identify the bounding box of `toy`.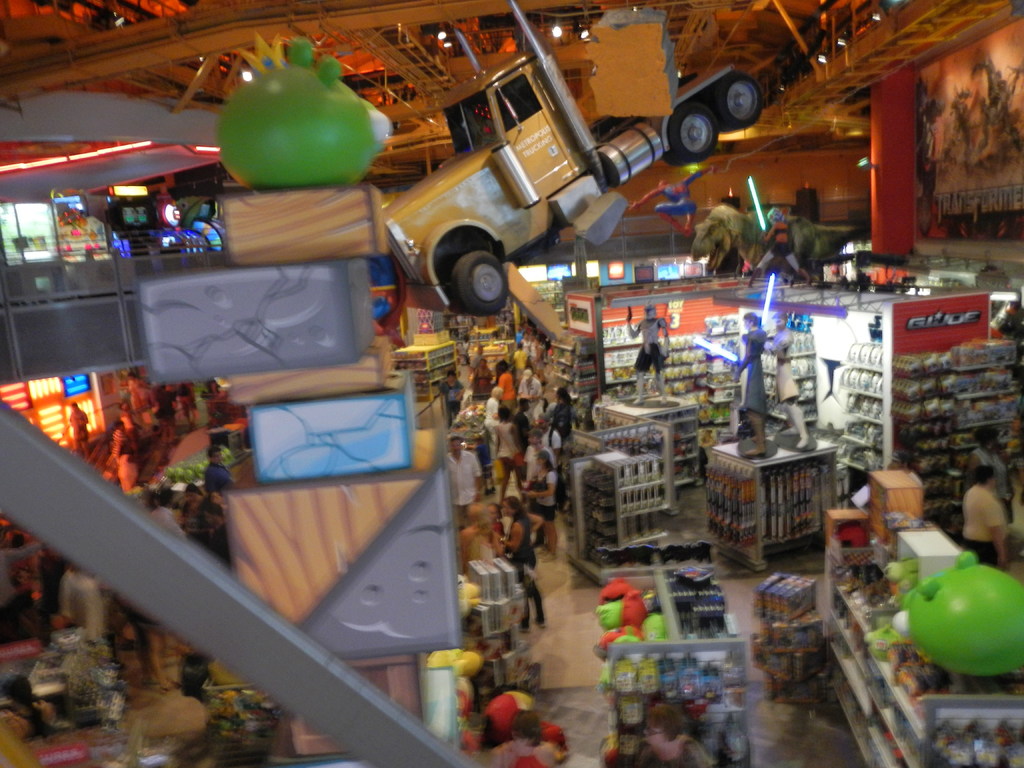
crop(890, 554, 1023, 671).
